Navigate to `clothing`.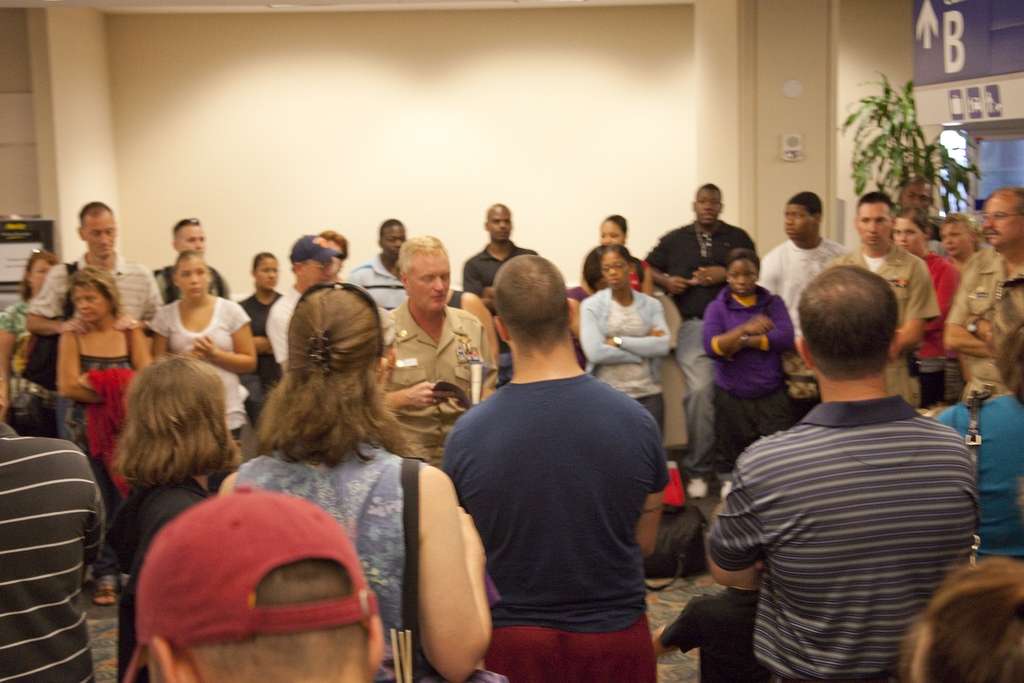
Navigation target: bbox(243, 288, 275, 438).
